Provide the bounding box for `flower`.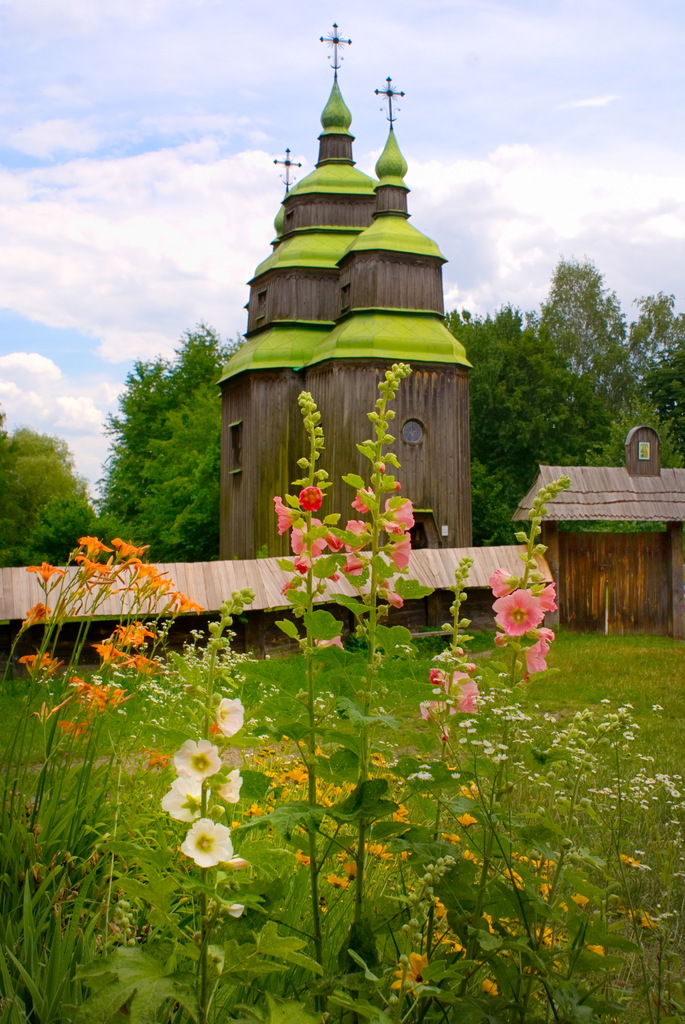
crop(381, 497, 415, 532).
